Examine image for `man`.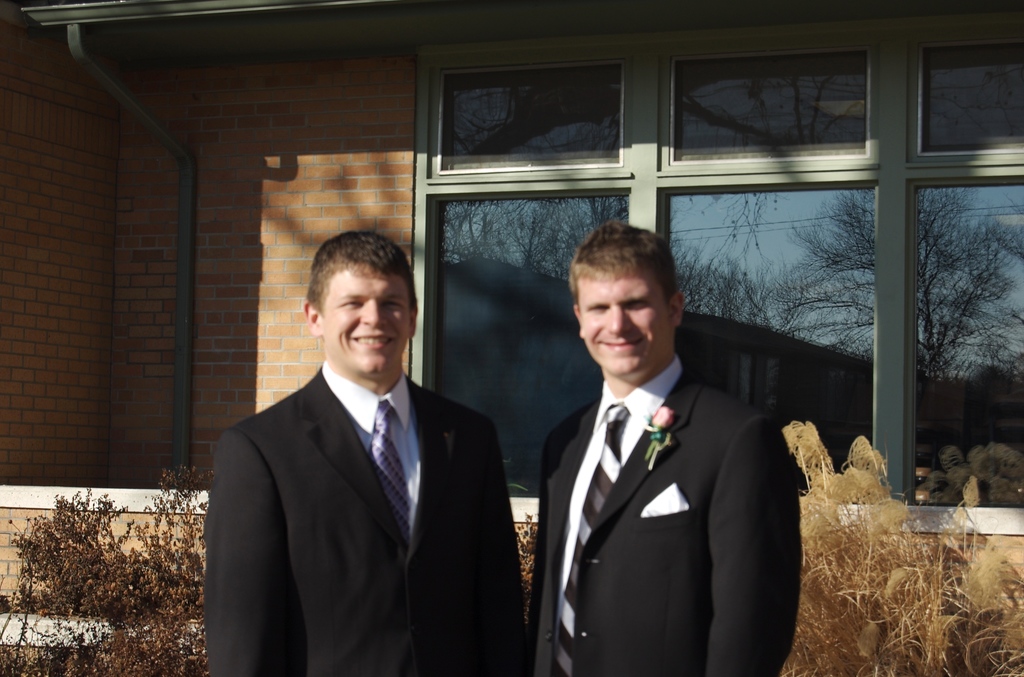
Examination result: [left=195, top=214, right=521, bottom=676].
